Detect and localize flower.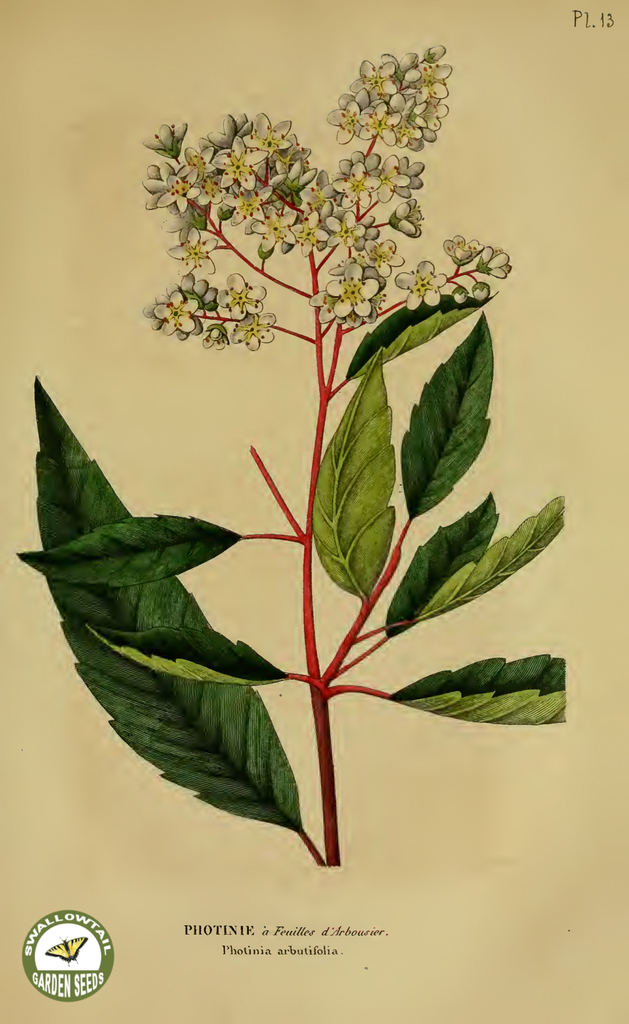
Localized at [x1=391, y1=253, x2=452, y2=313].
